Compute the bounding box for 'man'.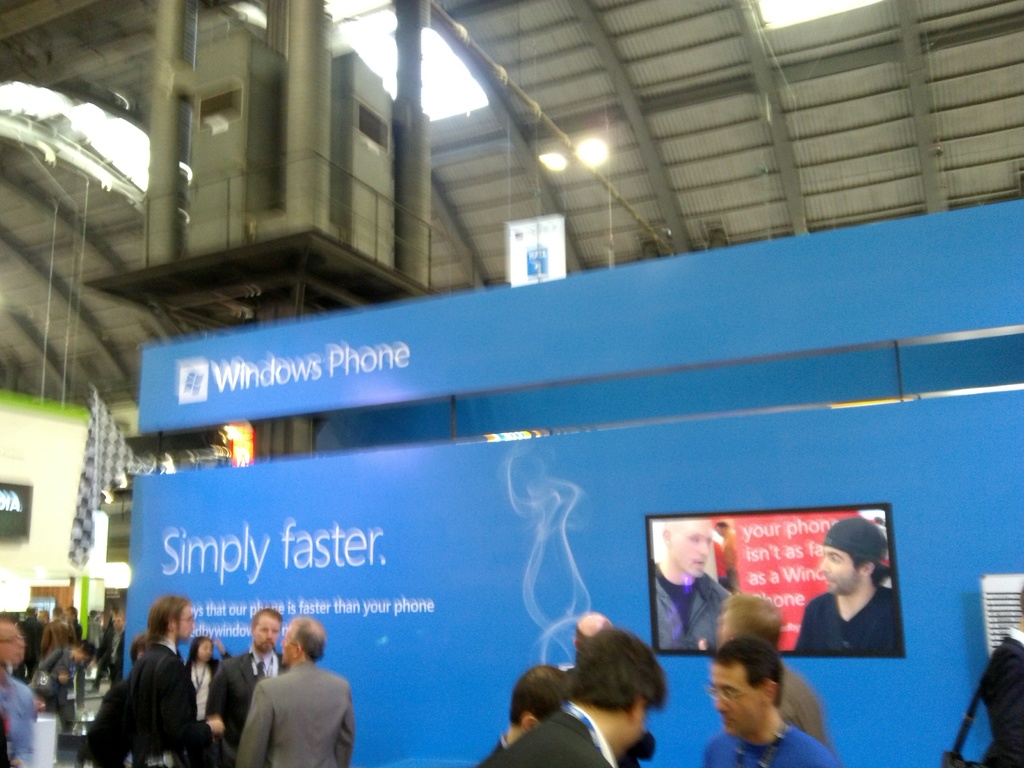
detection(236, 617, 362, 767).
